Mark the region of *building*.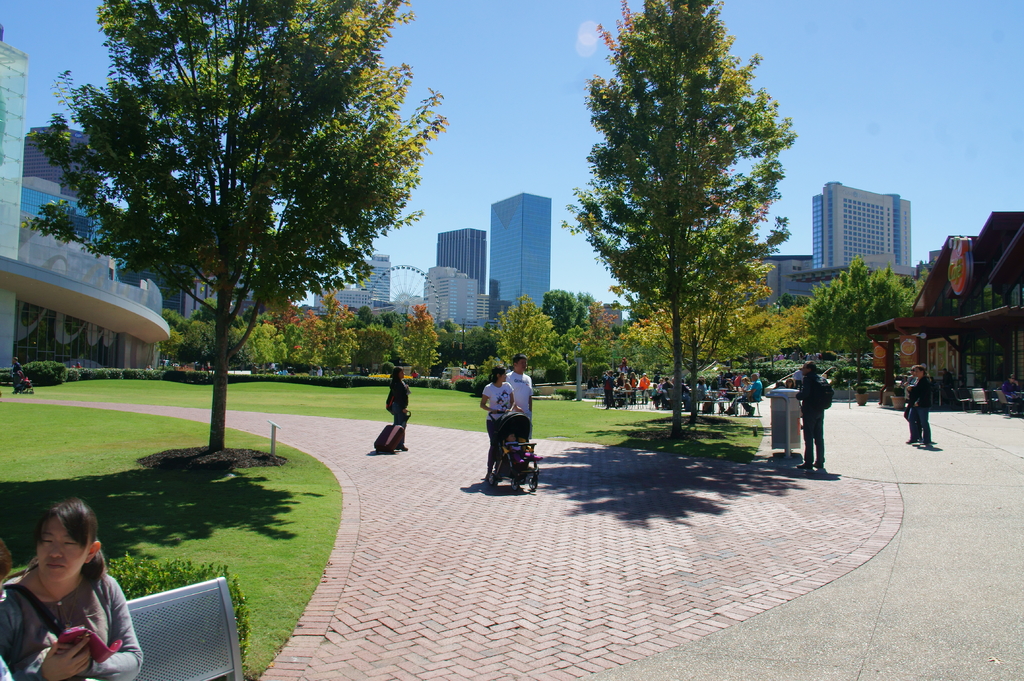
Region: {"x1": 316, "y1": 285, "x2": 373, "y2": 314}.
